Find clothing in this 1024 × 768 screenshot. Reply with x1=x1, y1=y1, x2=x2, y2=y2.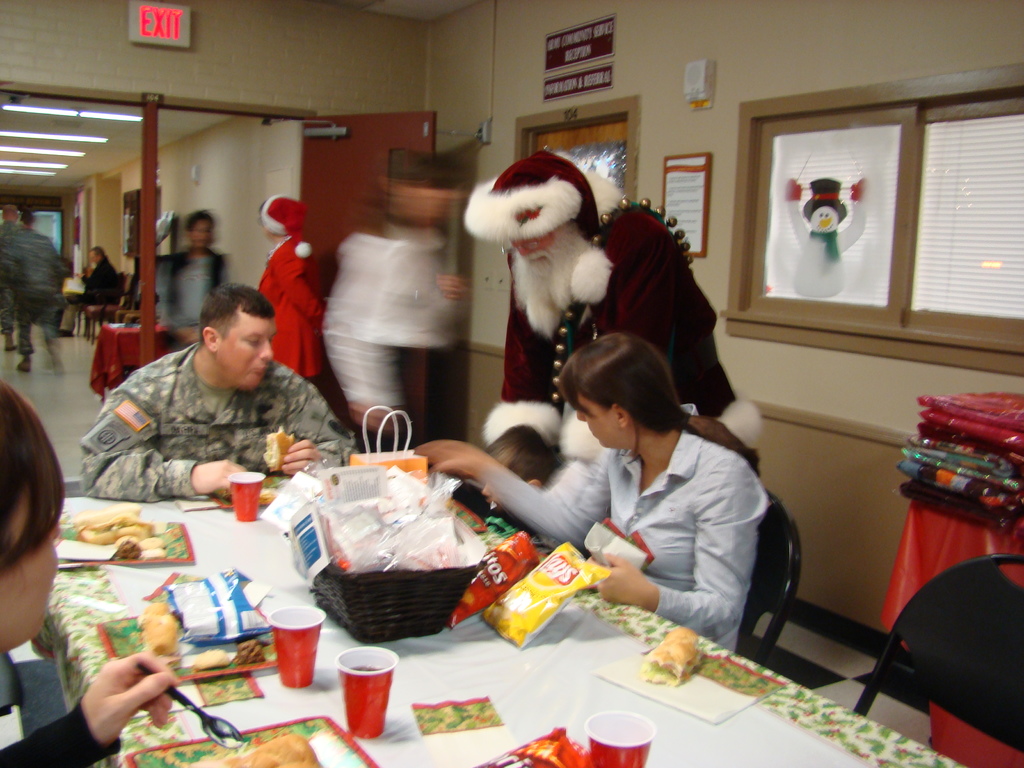
x1=467, y1=428, x2=765, y2=659.
